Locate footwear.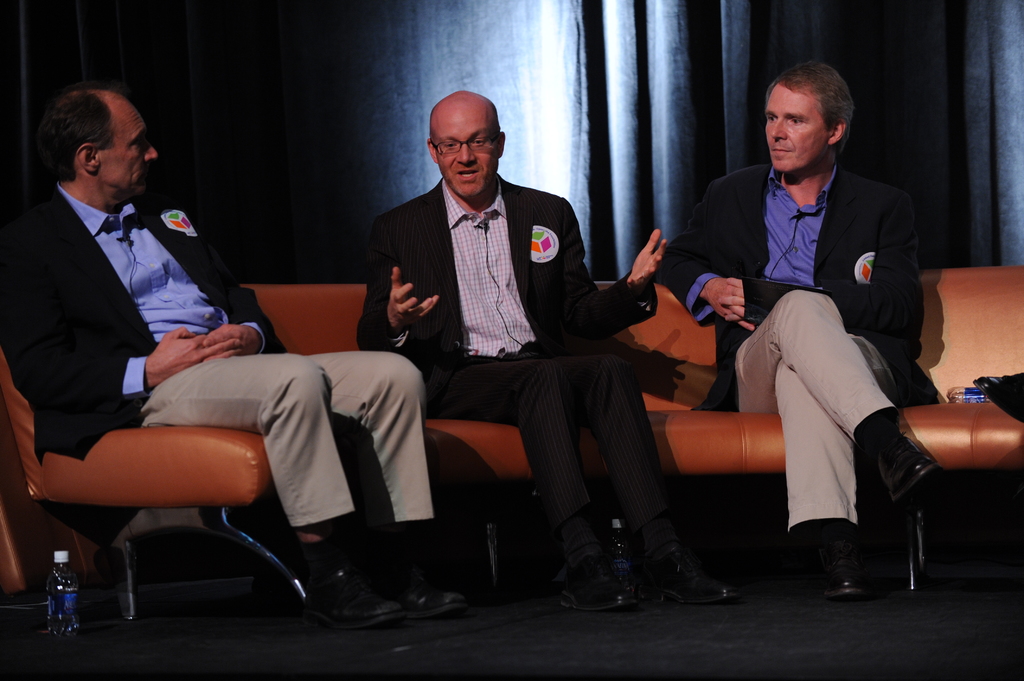
Bounding box: 558:545:642:612.
